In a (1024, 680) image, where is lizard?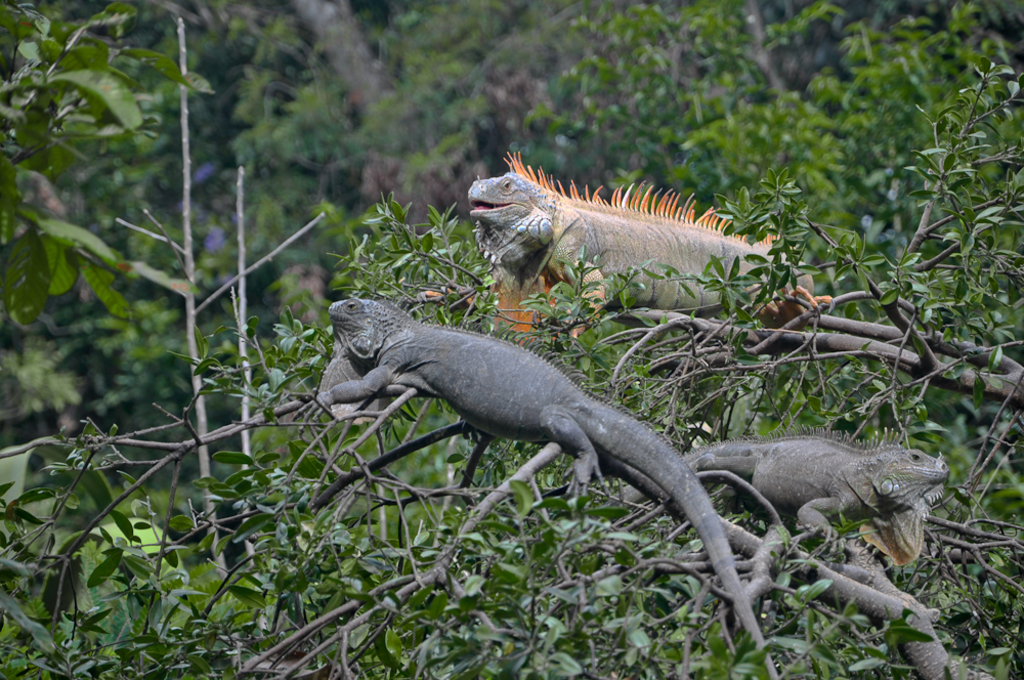
<region>590, 434, 956, 557</region>.
